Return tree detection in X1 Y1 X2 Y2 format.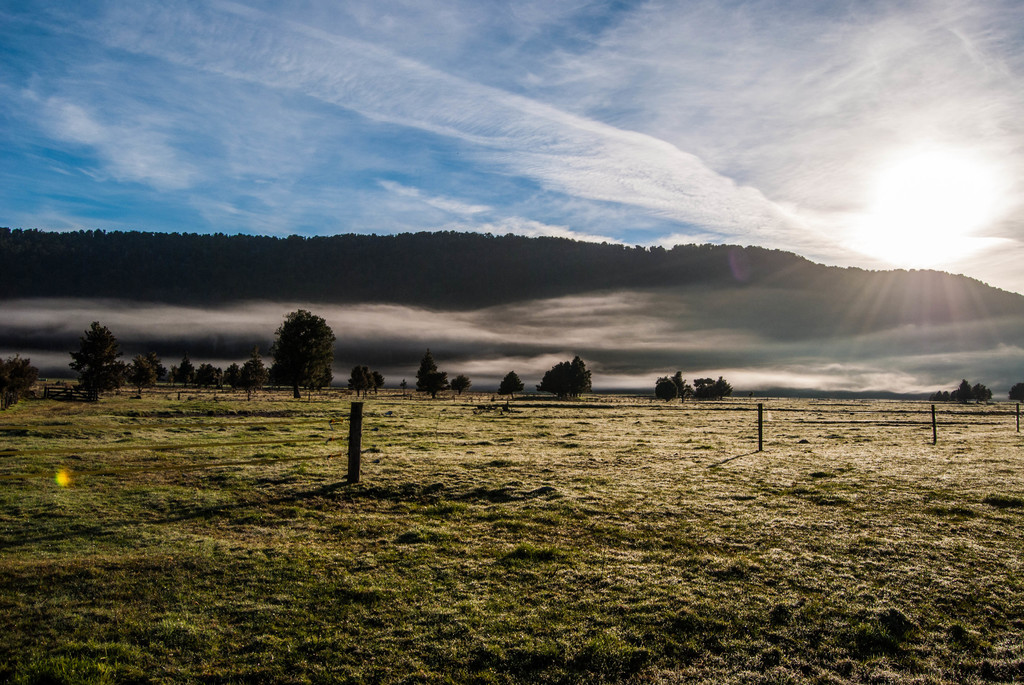
538 356 571 402.
